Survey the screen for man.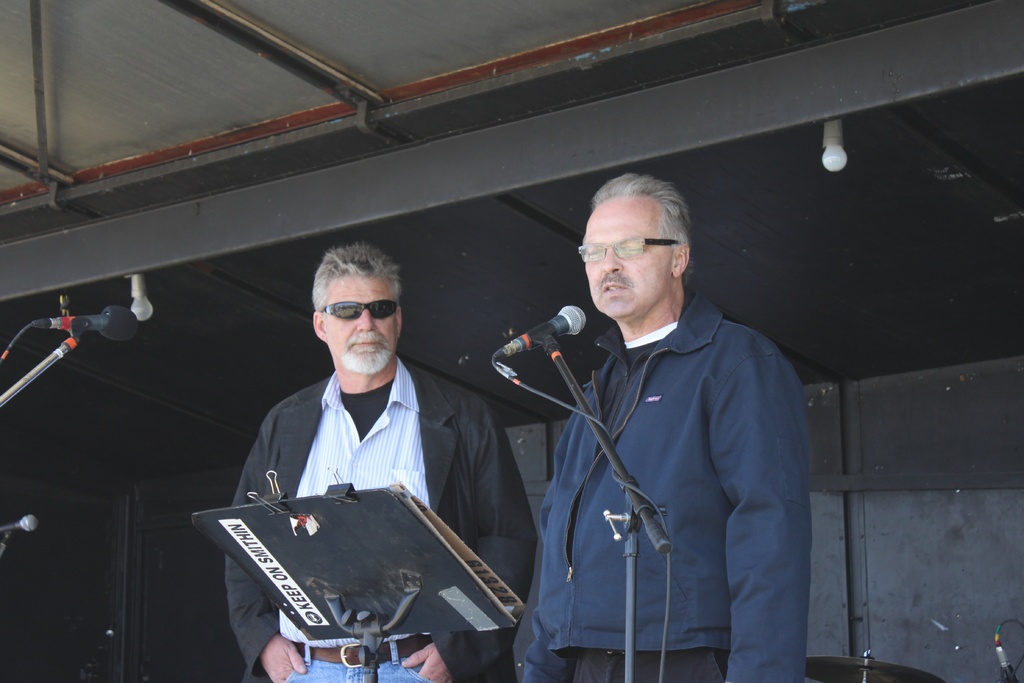
Survey found: [492, 160, 819, 671].
